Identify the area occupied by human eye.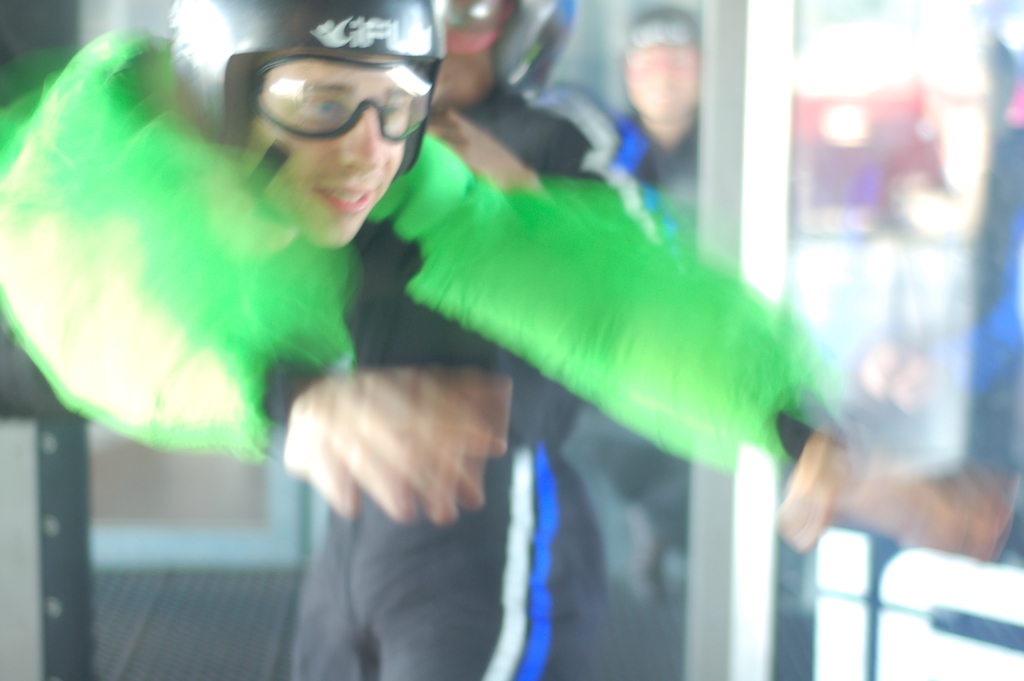
Area: [292,88,355,122].
